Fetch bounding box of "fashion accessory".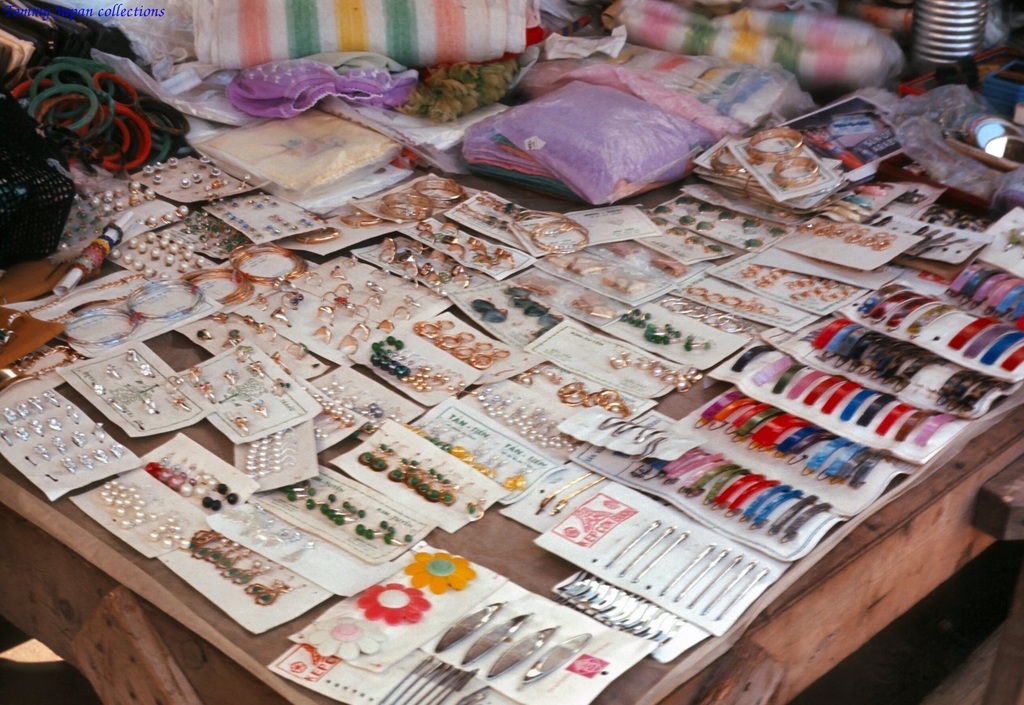
Bbox: [330, 263, 346, 281].
